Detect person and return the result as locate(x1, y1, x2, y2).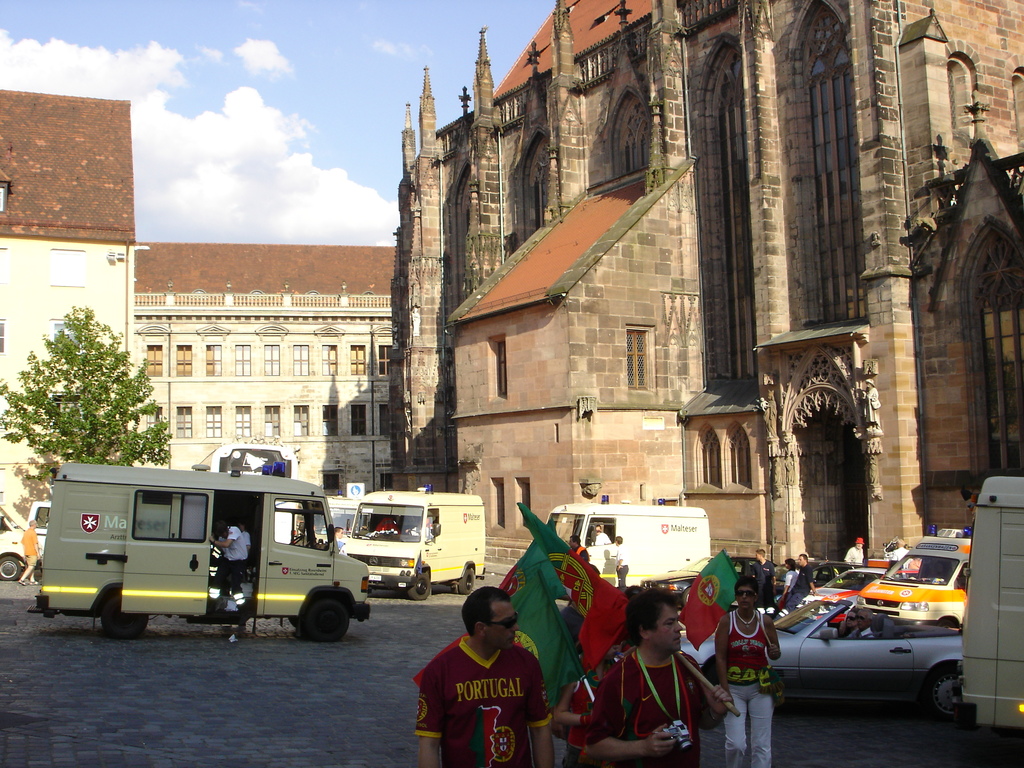
locate(212, 522, 241, 582).
